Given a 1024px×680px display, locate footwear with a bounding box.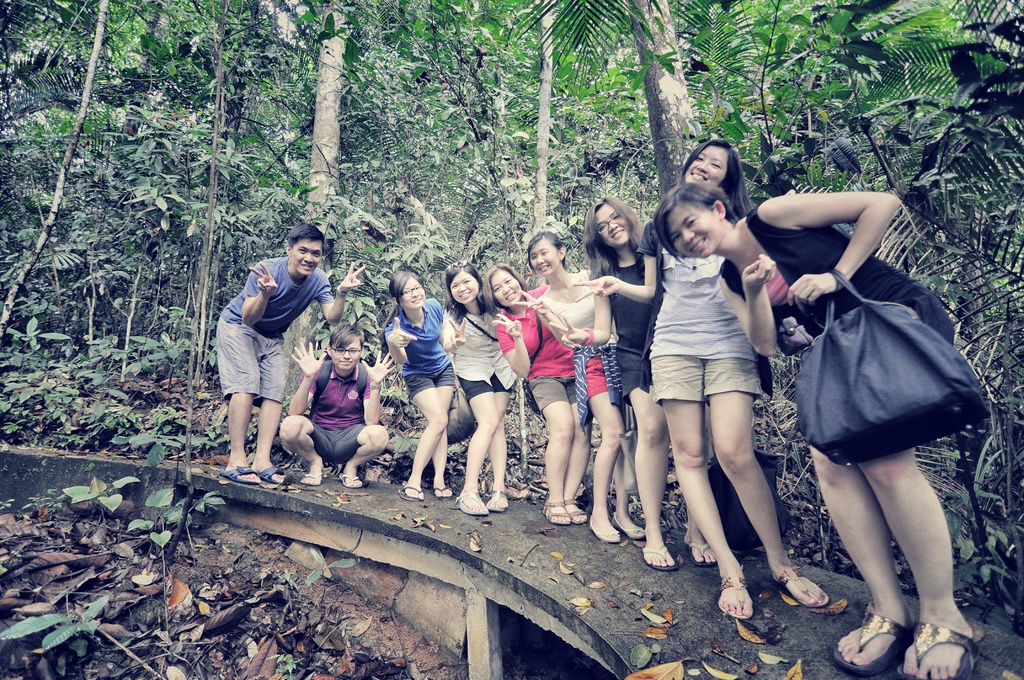
Located: (x1=483, y1=487, x2=509, y2=512).
